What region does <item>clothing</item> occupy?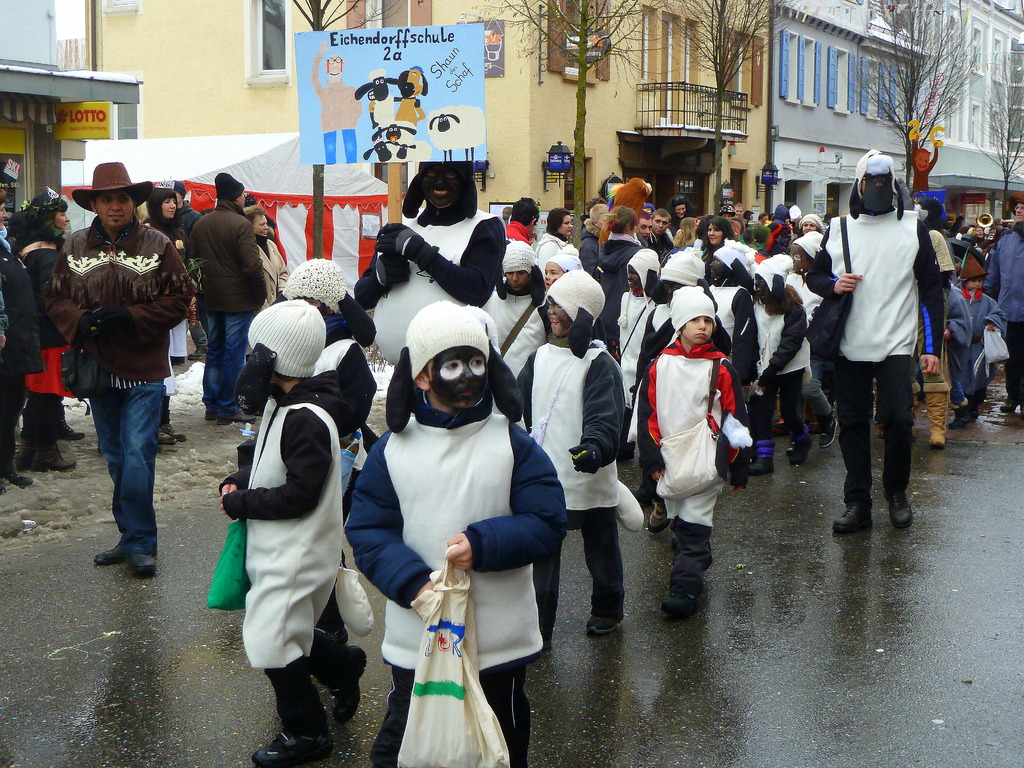
(600, 232, 636, 331).
